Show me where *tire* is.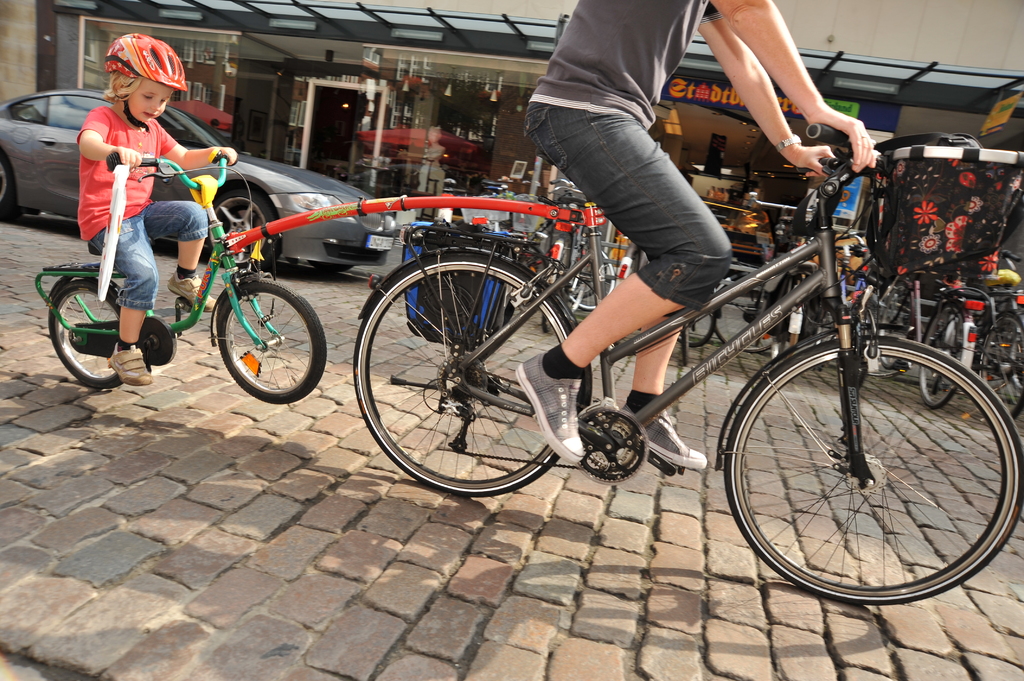
*tire* is at locate(351, 246, 564, 497).
